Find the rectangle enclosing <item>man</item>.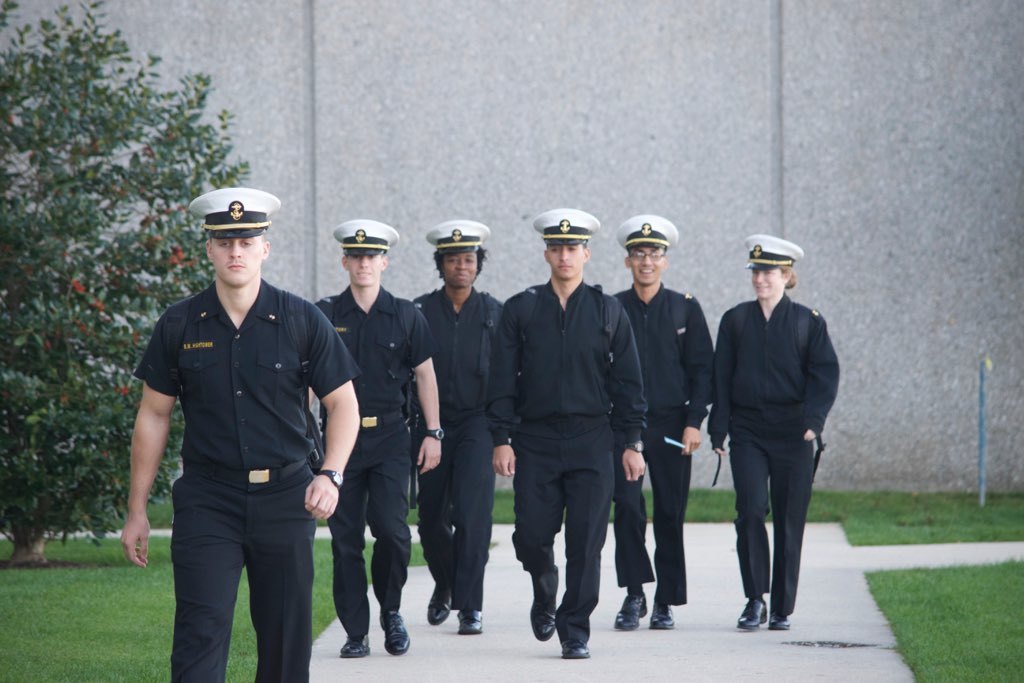
bbox=[299, 218, 444, 661].
